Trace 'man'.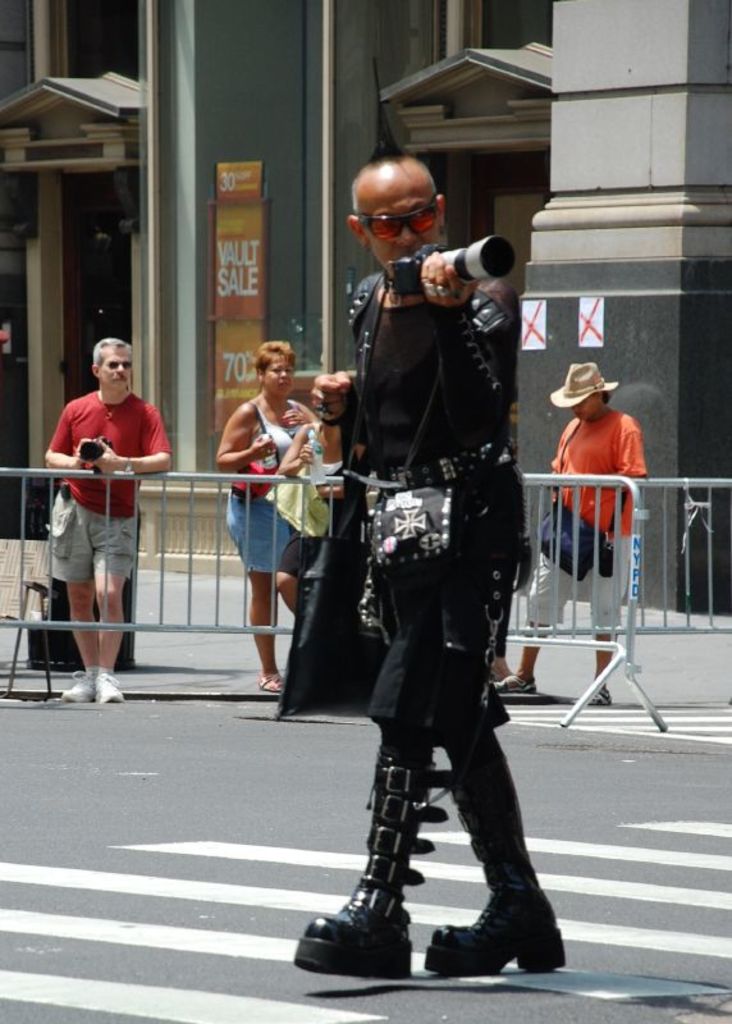
Traced to 493, 367, 655, 701.
